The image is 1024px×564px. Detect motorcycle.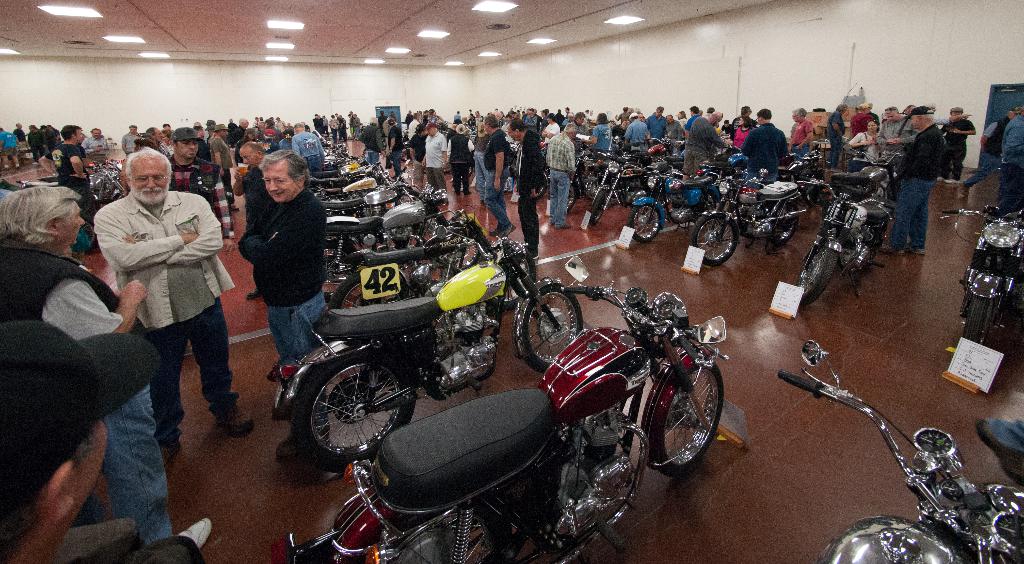
Detection: bbox=[268, 240, 581, 471].
